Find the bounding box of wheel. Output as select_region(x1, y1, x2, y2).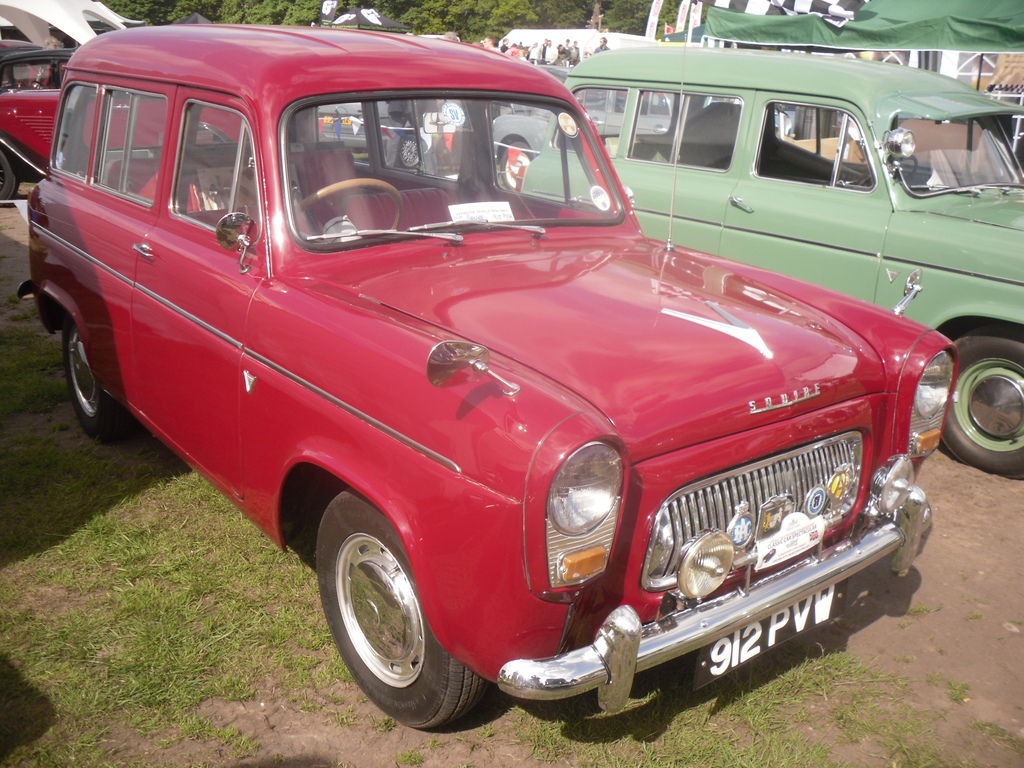
select_region(893, 152, 918, 184).
